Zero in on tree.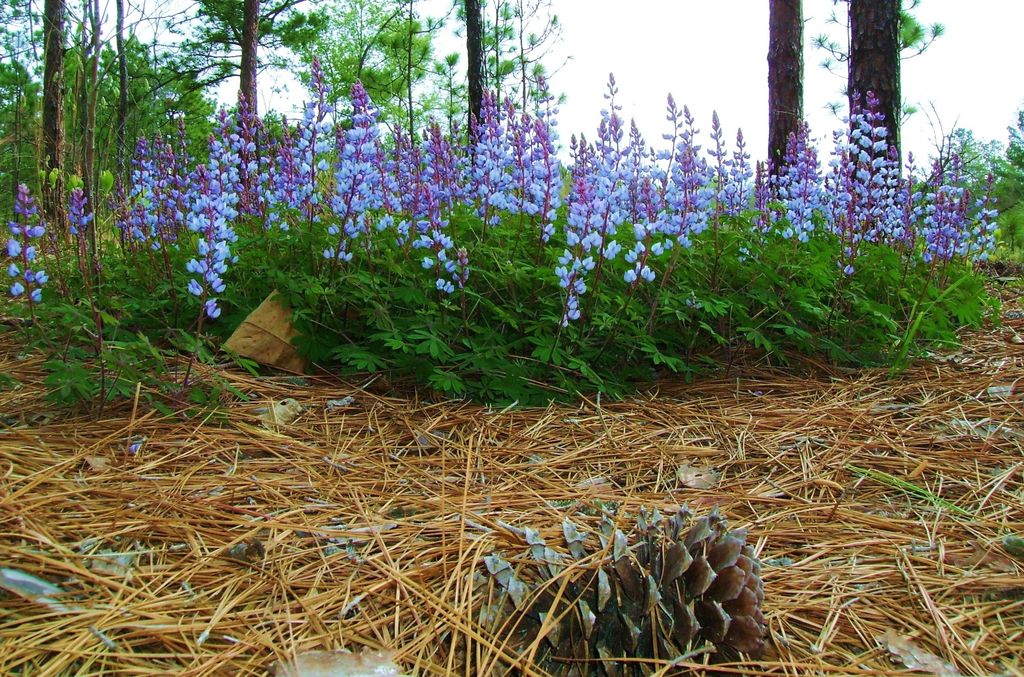
Zeroed in: [left=449, top=0, right=485, bottom=198].
